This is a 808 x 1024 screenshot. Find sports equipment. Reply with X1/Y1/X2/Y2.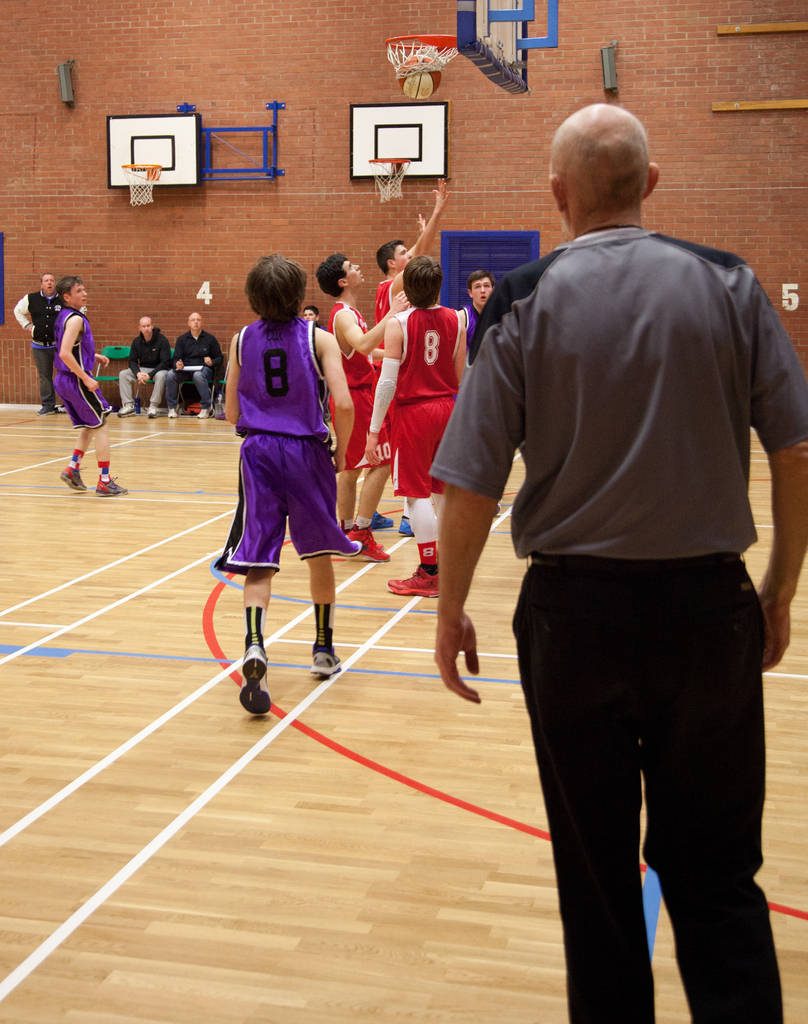
88/467/127/498.
